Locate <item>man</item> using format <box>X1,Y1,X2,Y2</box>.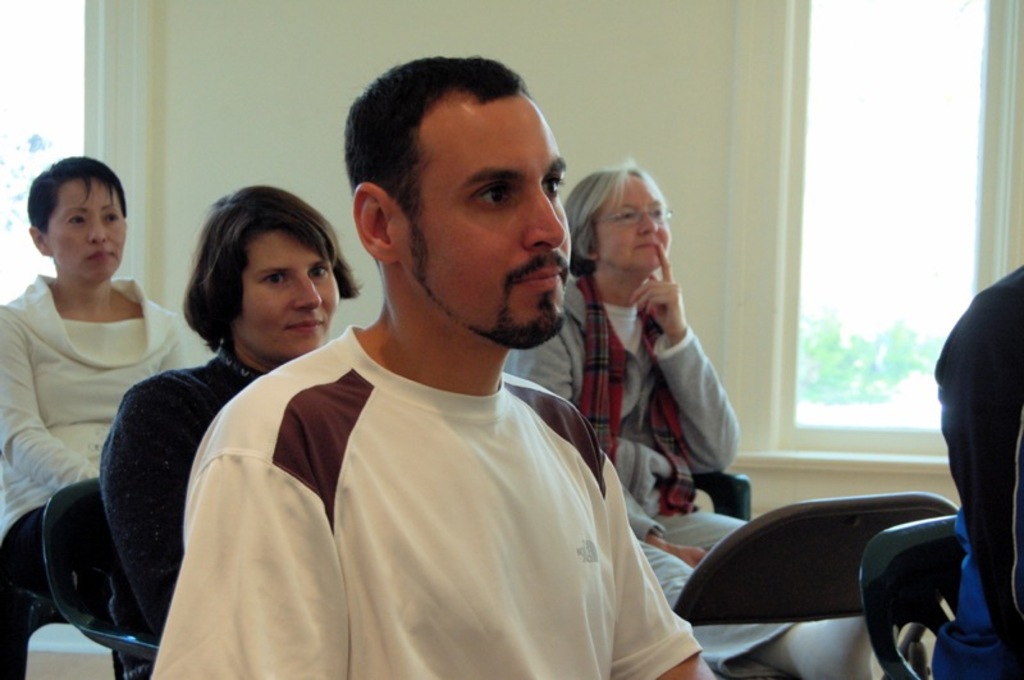
<box>169,91,713,672</box>.
